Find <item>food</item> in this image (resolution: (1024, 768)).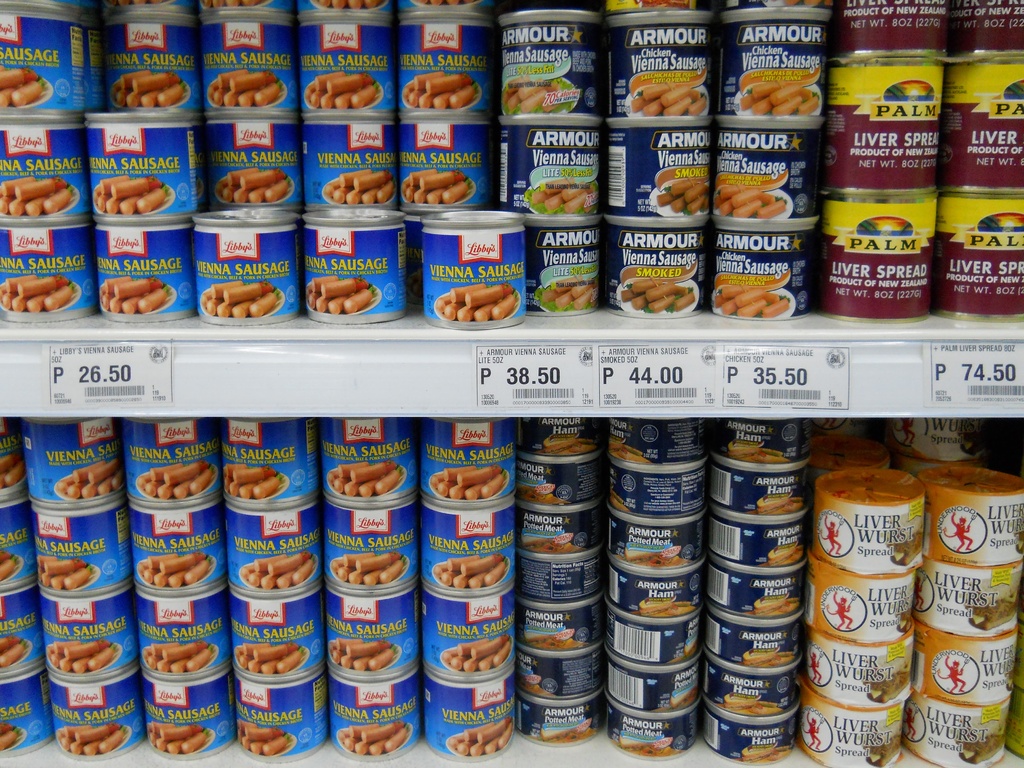
861,638,913,701.
